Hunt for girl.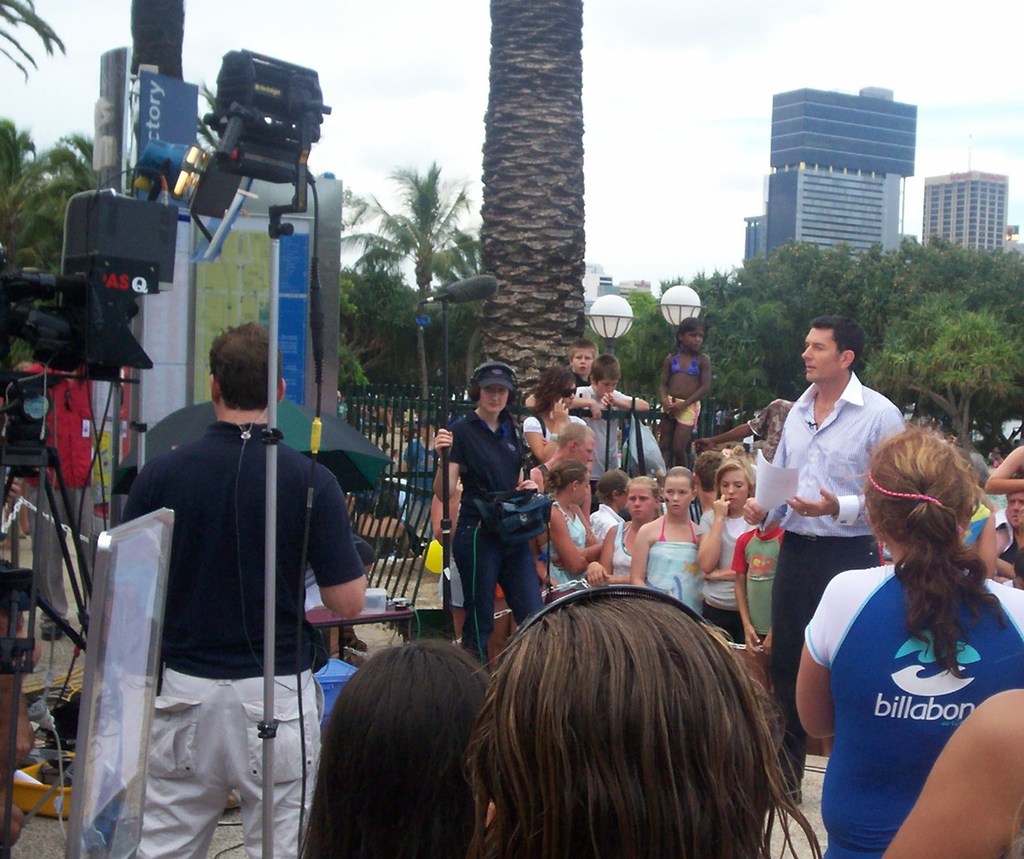
Hunted down at <region>631, 467, 700, 612</region>.
